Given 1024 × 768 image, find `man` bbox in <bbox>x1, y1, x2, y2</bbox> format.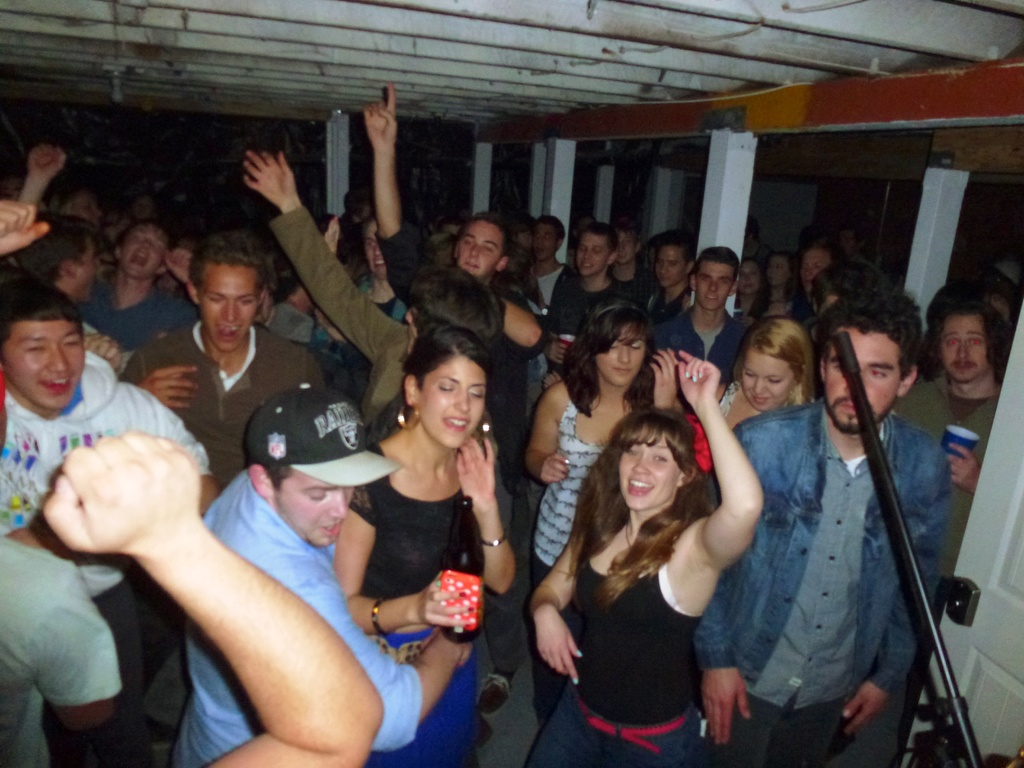
<bbox>542, 220, 629, 390</bbox>.
